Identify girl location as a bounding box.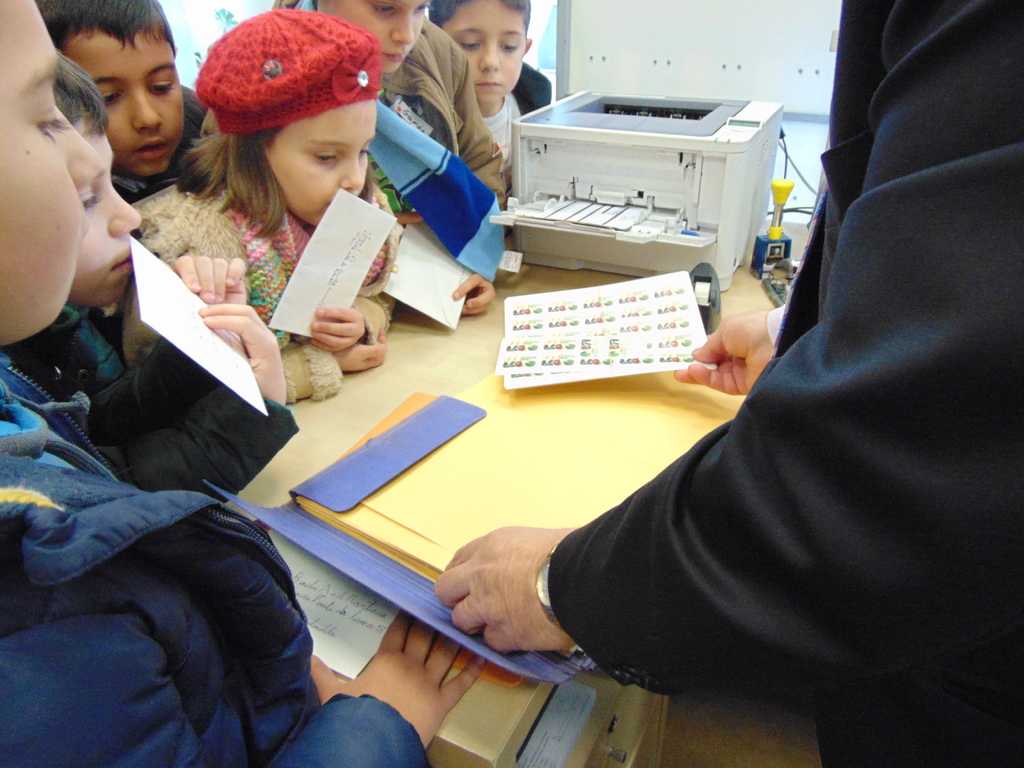
BBox(128, 8, 496, 403).
